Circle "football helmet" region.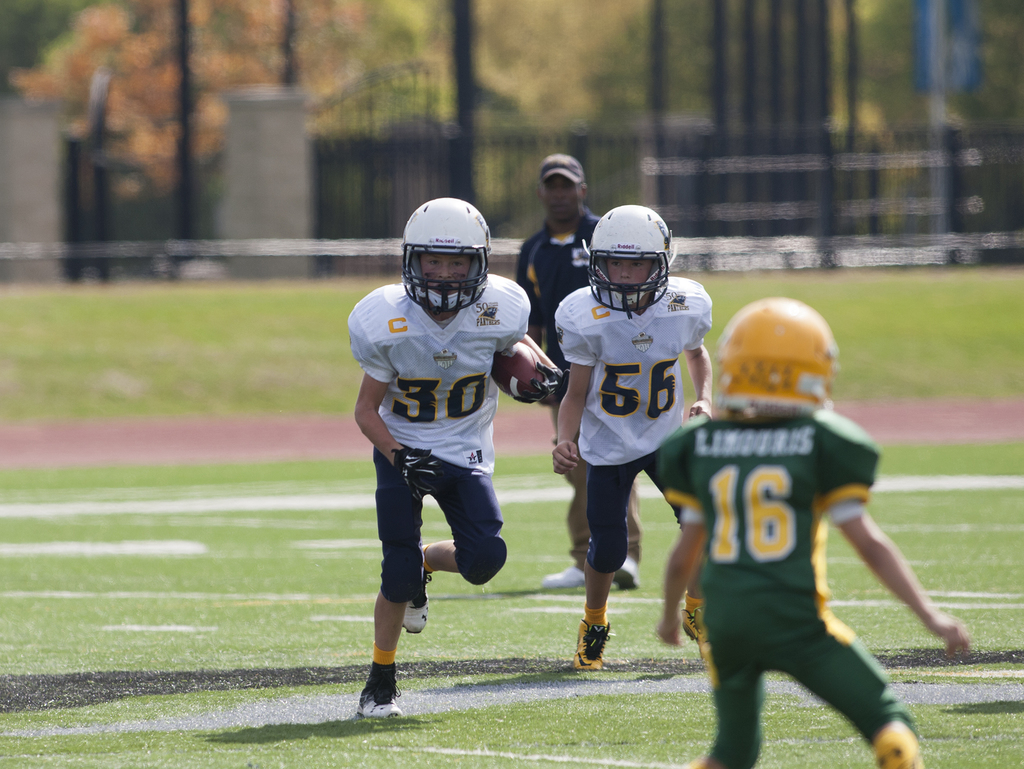
Region: Rect(714, 295, 835, 427).
